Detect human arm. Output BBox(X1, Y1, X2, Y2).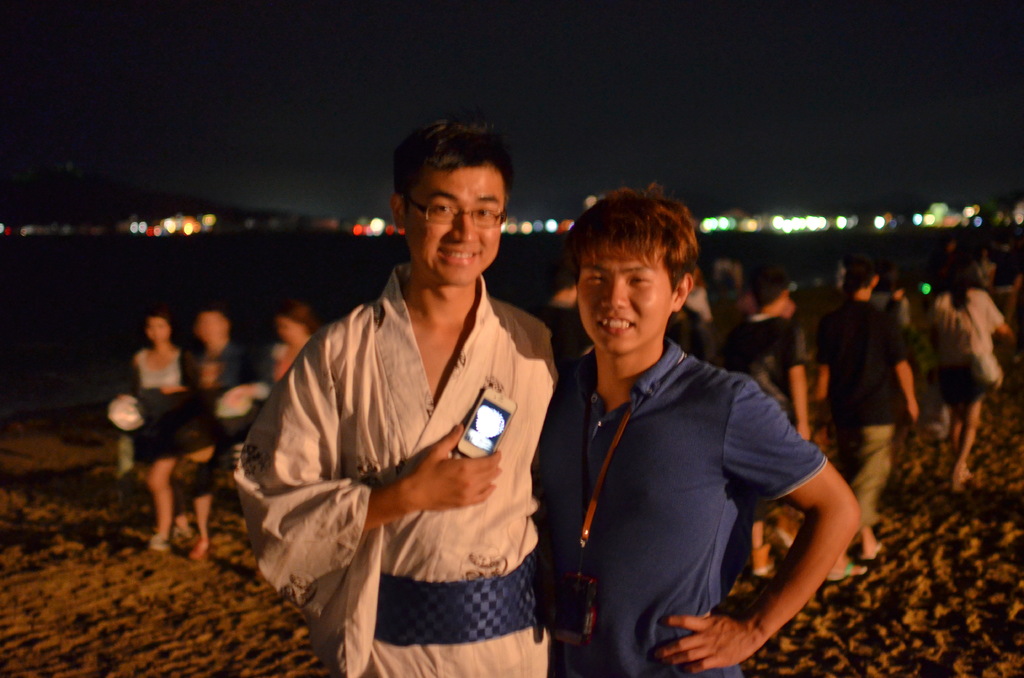
BBox(982, 295, 1012, 339).
